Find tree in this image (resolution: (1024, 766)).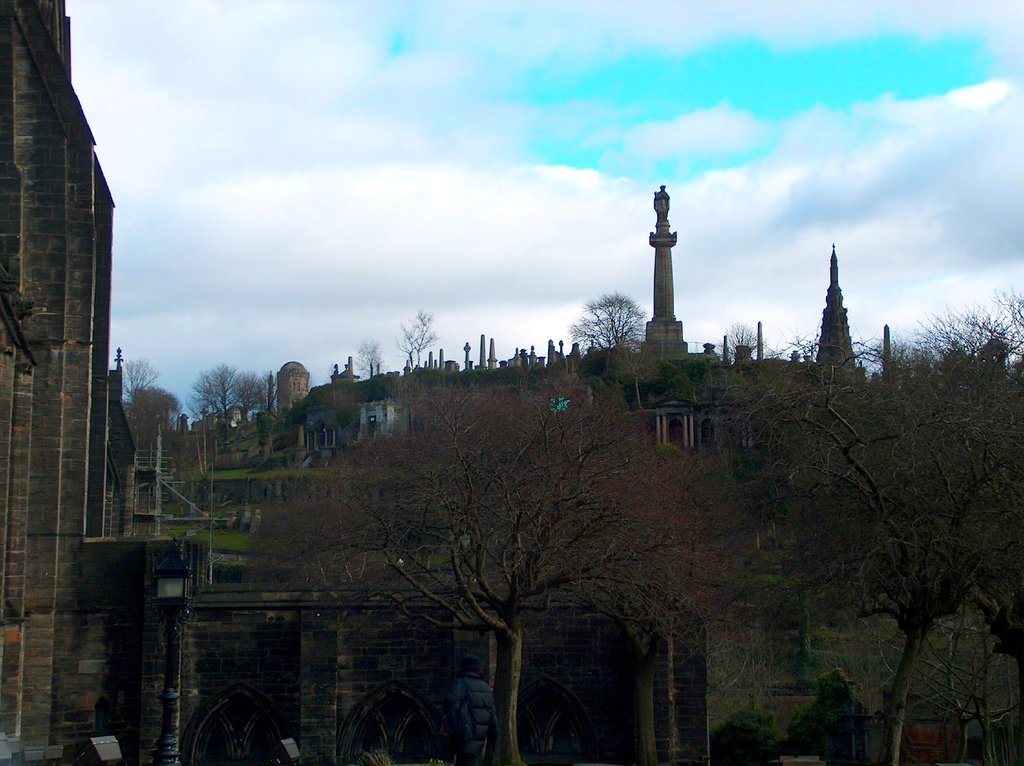
(398,309,437,371).
